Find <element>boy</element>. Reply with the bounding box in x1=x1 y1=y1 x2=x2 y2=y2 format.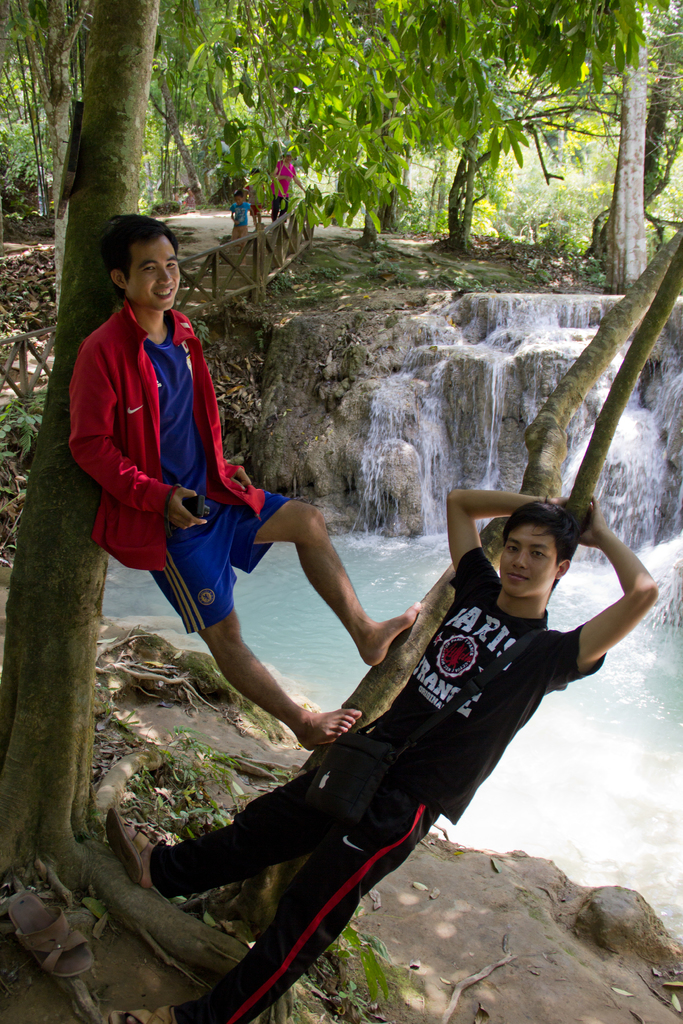
x1=107 y1=449 x2=633 y2=979.
